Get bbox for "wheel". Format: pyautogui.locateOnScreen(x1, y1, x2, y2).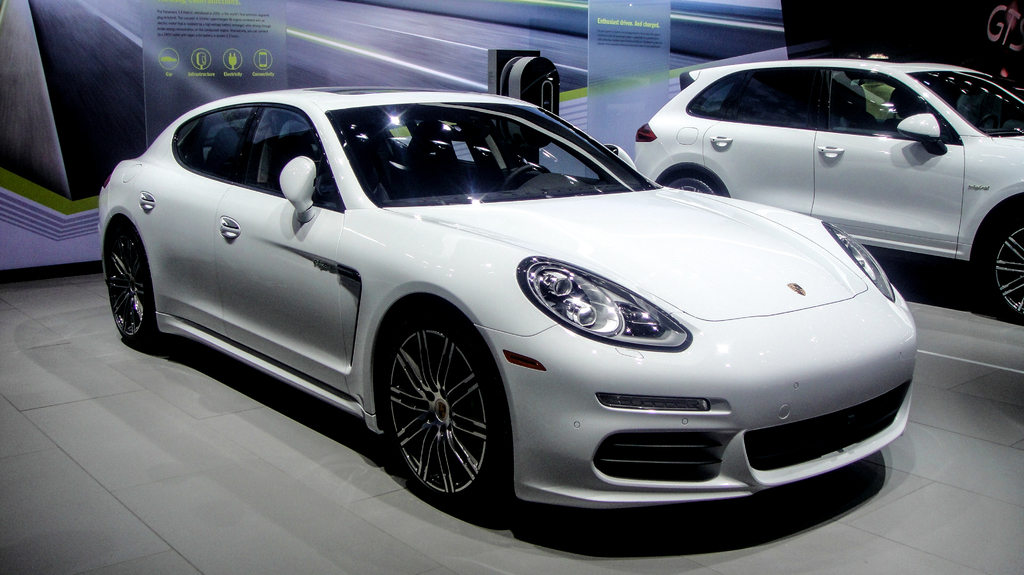
pyautogui.locateOnScreen(982, 209, 1023, 324).
